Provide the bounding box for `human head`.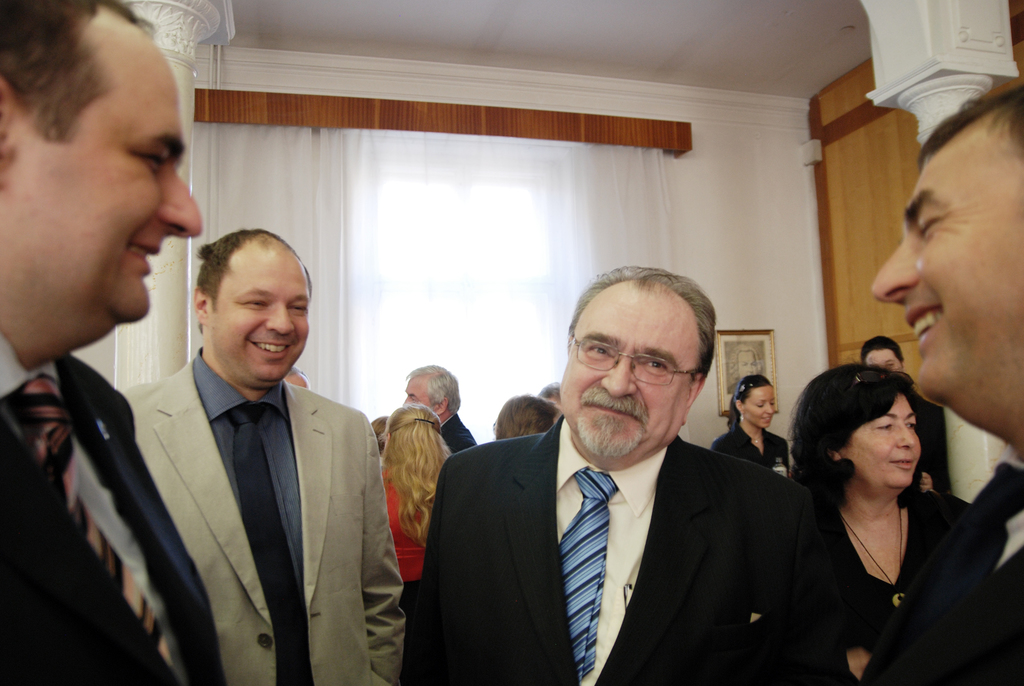
l=0, t=0, r=204, b=340.
